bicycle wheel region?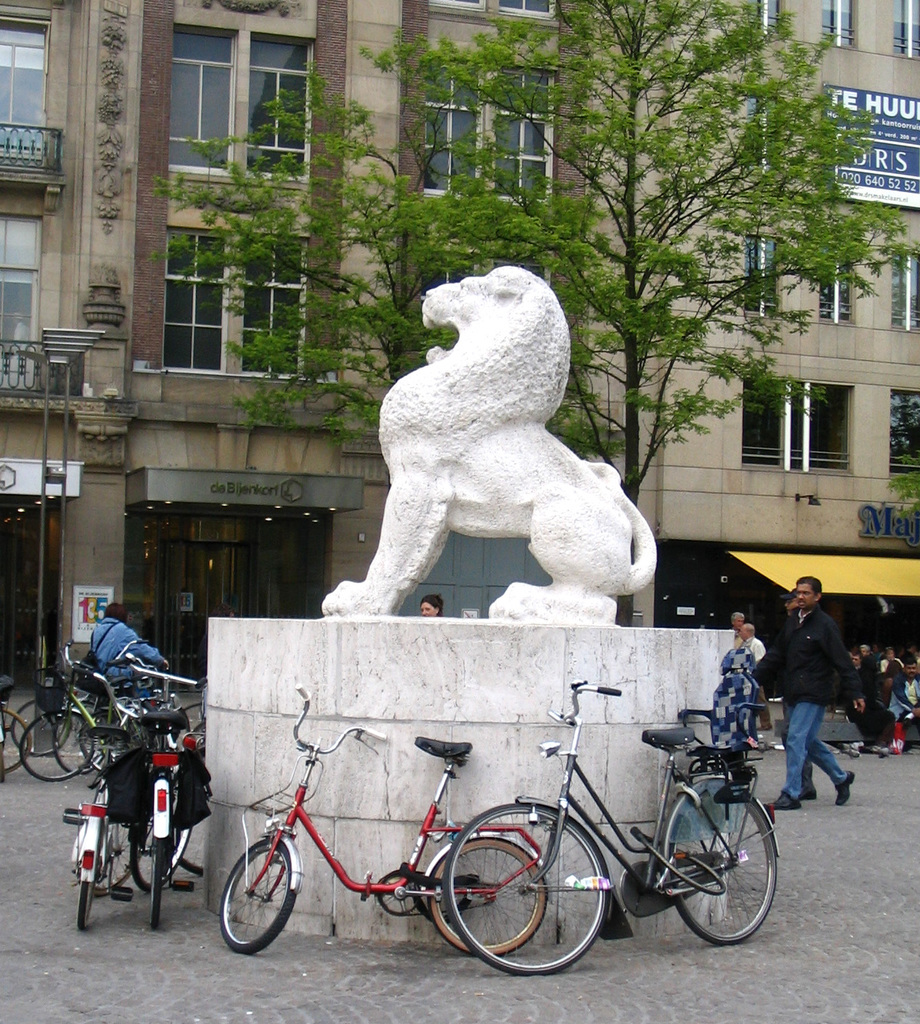
[x1=54, y1=690, x2=106, y2=780]
